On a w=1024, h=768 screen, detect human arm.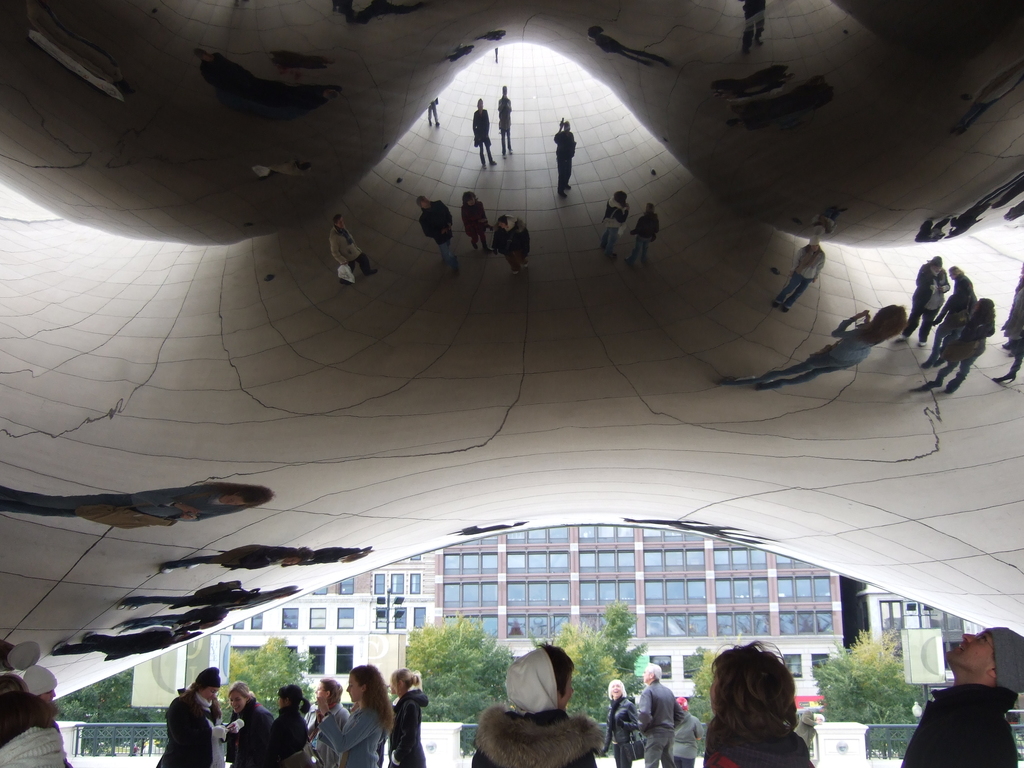
box=[604, 704, 618, 748].
